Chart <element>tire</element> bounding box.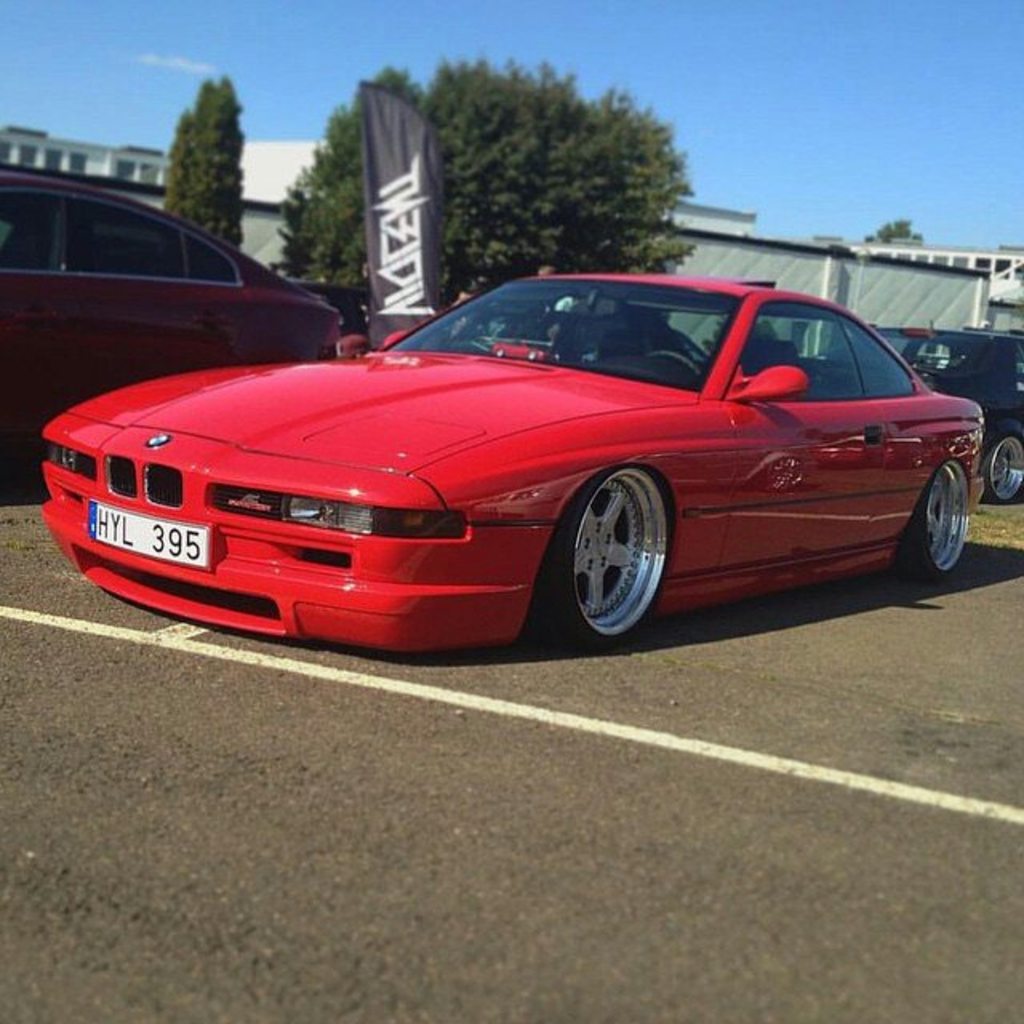
Charted: region(552, 458, 690, 648).
